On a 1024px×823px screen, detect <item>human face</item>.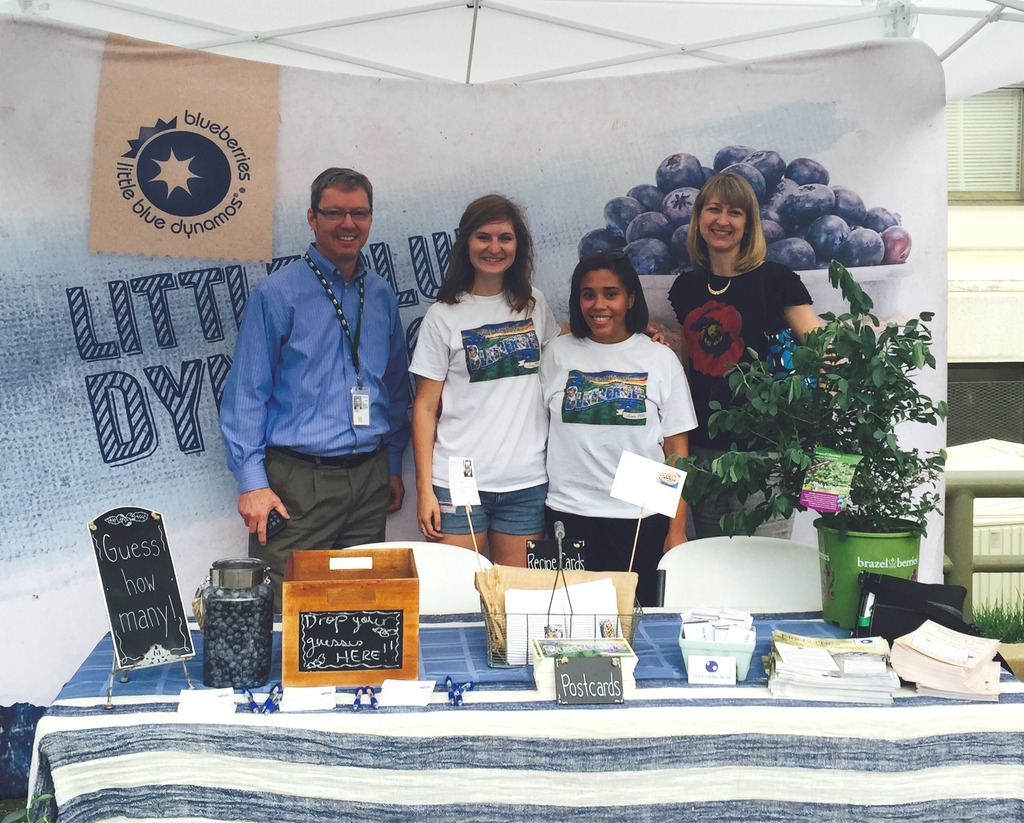
box=[314, 181, 377, 256].
